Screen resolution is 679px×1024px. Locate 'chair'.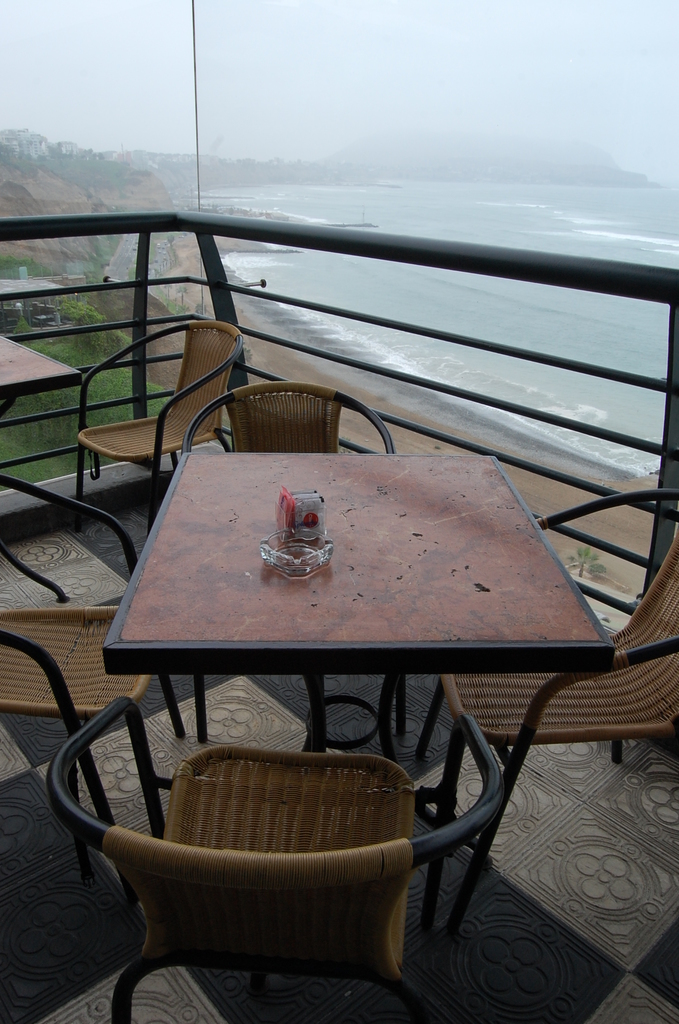
pyautogui.locateOnScreen(66, 316, 248, 538).
